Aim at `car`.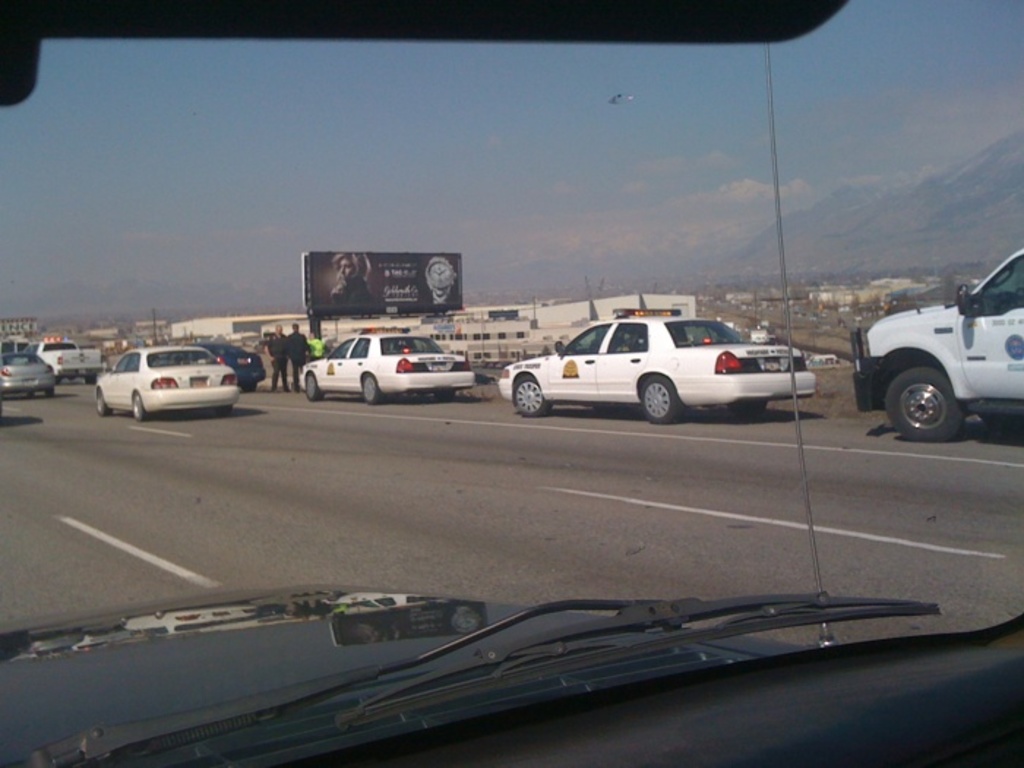
Aimed at [left=502, top=312, right=821, bottom=429].
